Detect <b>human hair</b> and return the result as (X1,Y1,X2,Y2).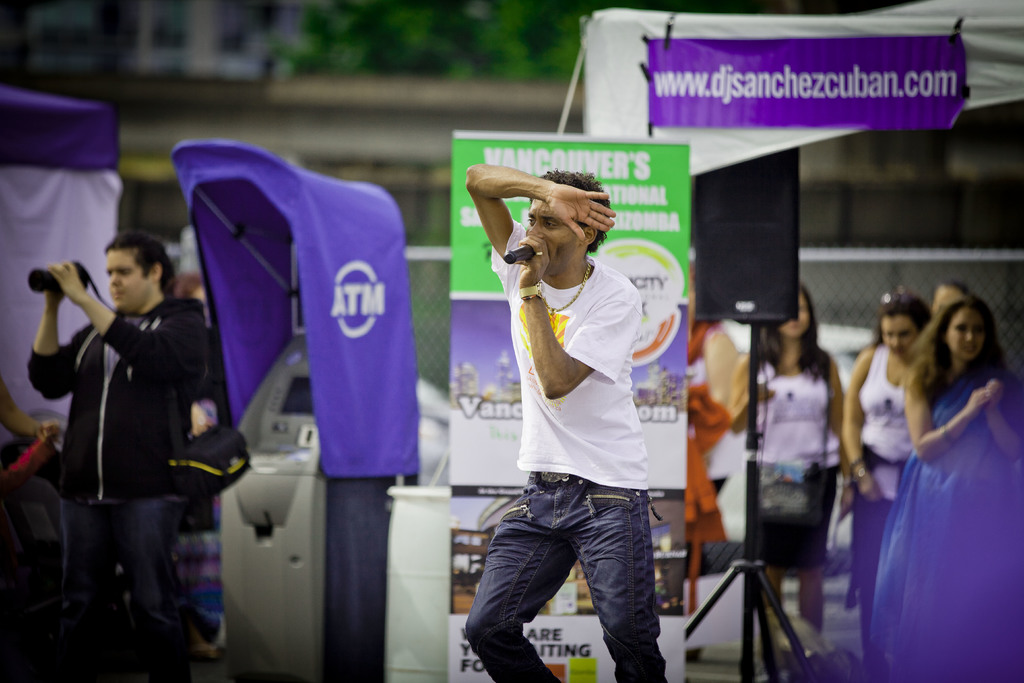
(537,164,602,267).
